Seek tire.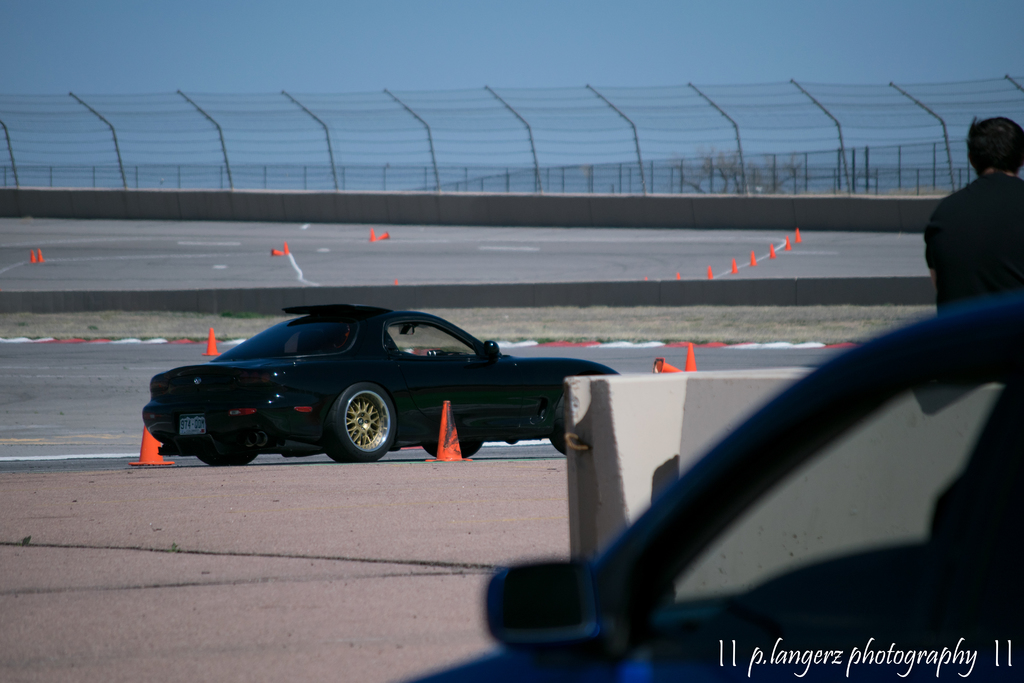
Rect(202, 453, 260, 470).
